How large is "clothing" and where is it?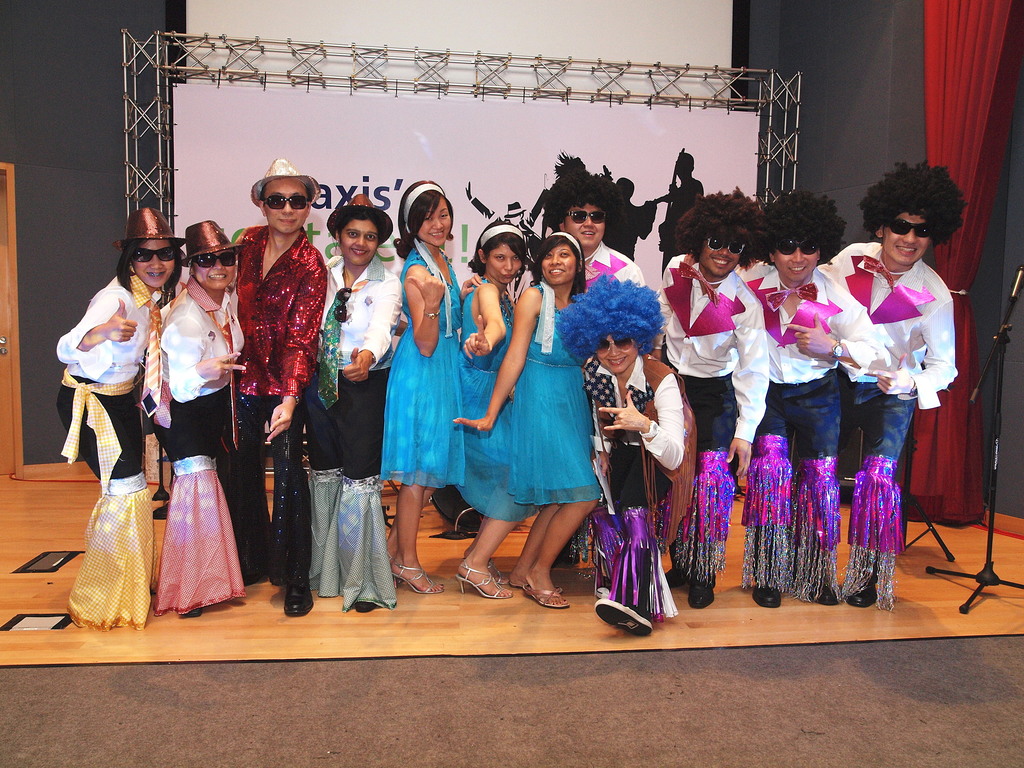
Bounding box: {"x1": 295, "y1": 255, "x2": 406, "y2": 611}.
